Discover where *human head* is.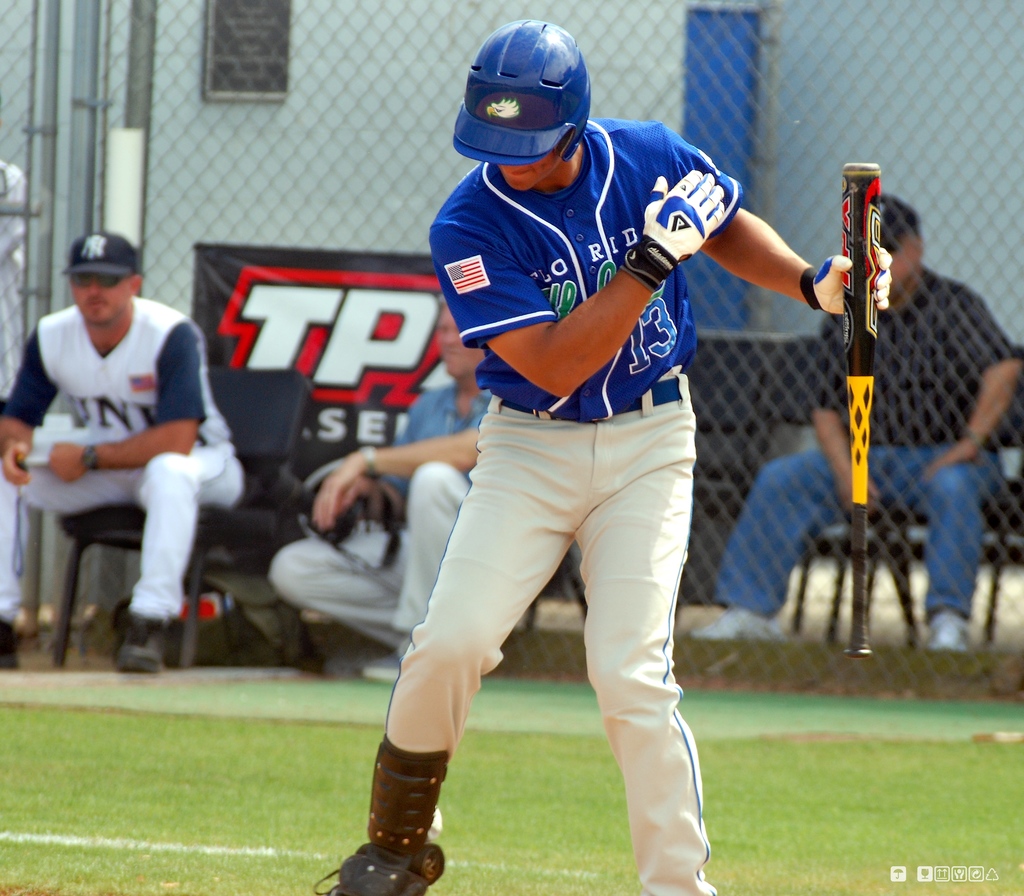
Discovered at [x1=436, y1=295, x2=485, y2=374].
